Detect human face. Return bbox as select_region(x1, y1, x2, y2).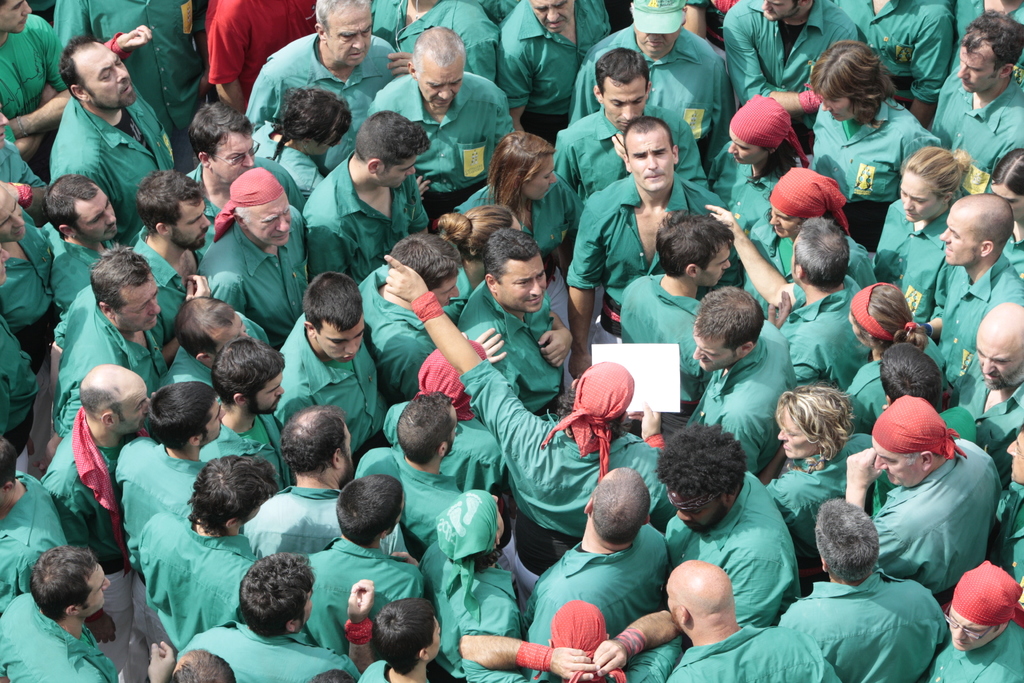
select_region(0, 184, 29, 243).
